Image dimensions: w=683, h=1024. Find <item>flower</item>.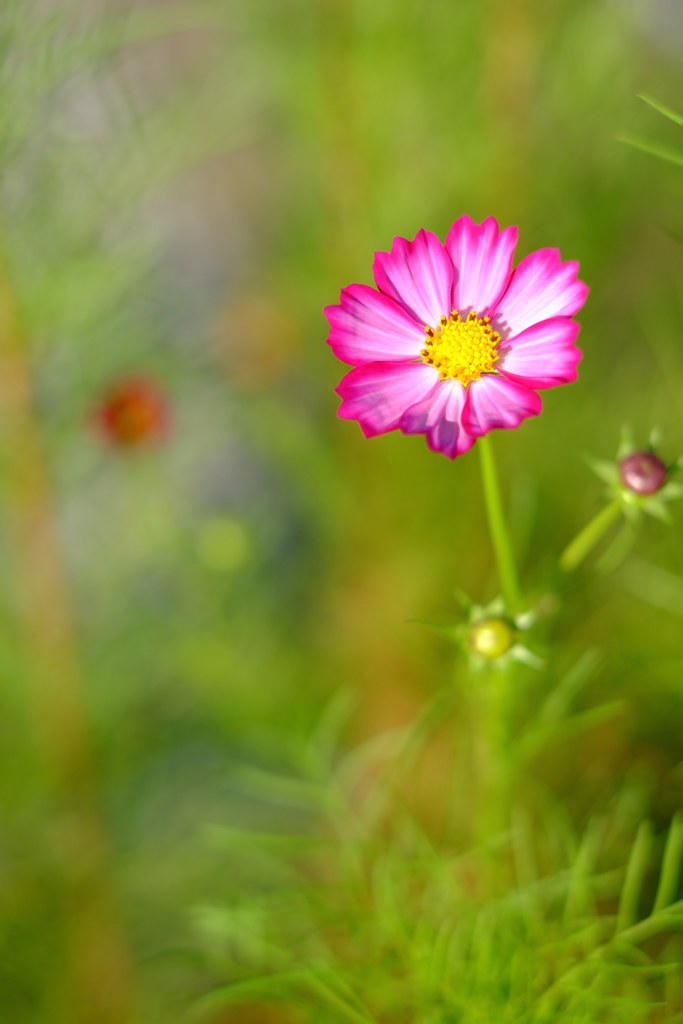
{"left": 329, "top": 218, "right": 588, "bottom": 454}.
